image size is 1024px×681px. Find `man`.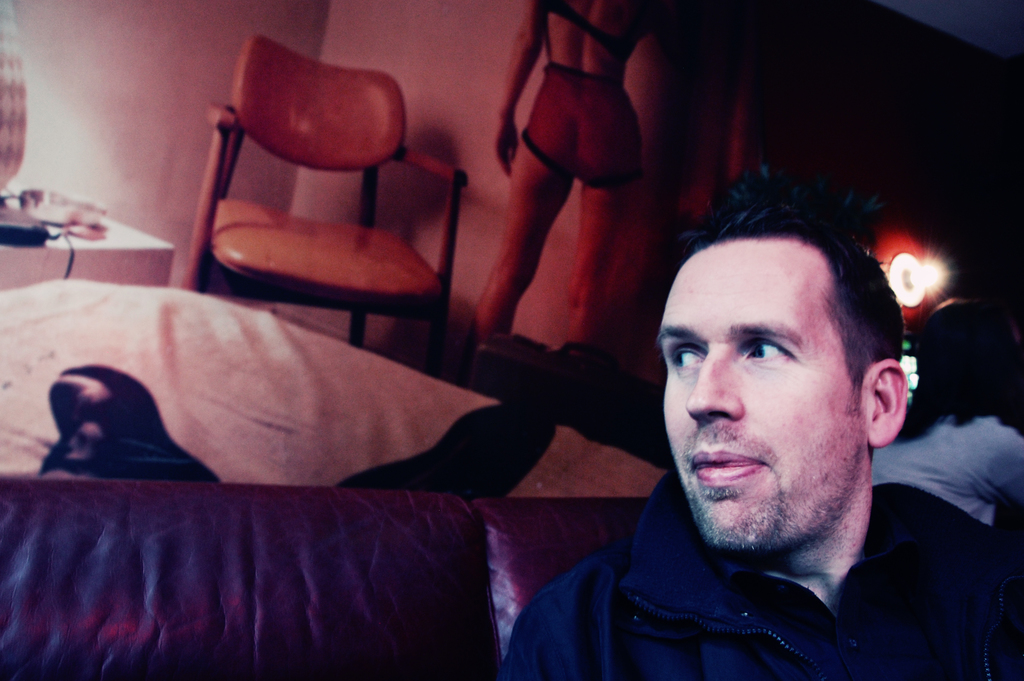
<box>479,179,1012,670</box>.
